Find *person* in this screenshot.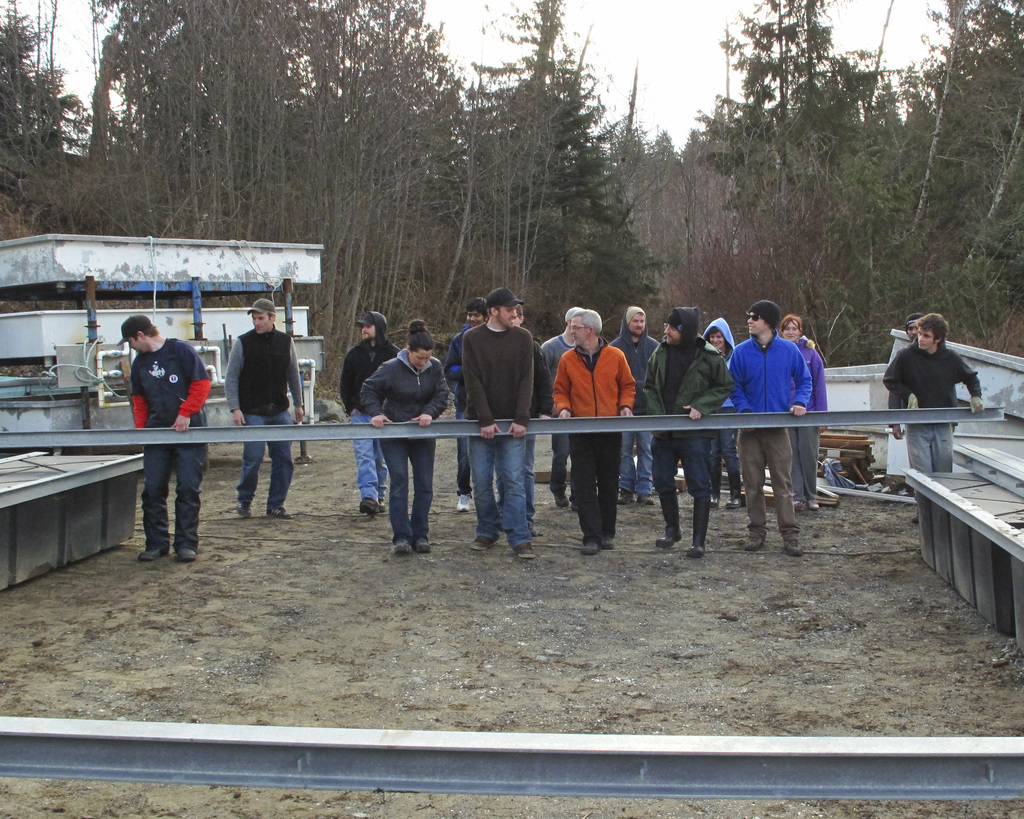
The bounding box for *person* is box=[364, 338, 453, 556].
